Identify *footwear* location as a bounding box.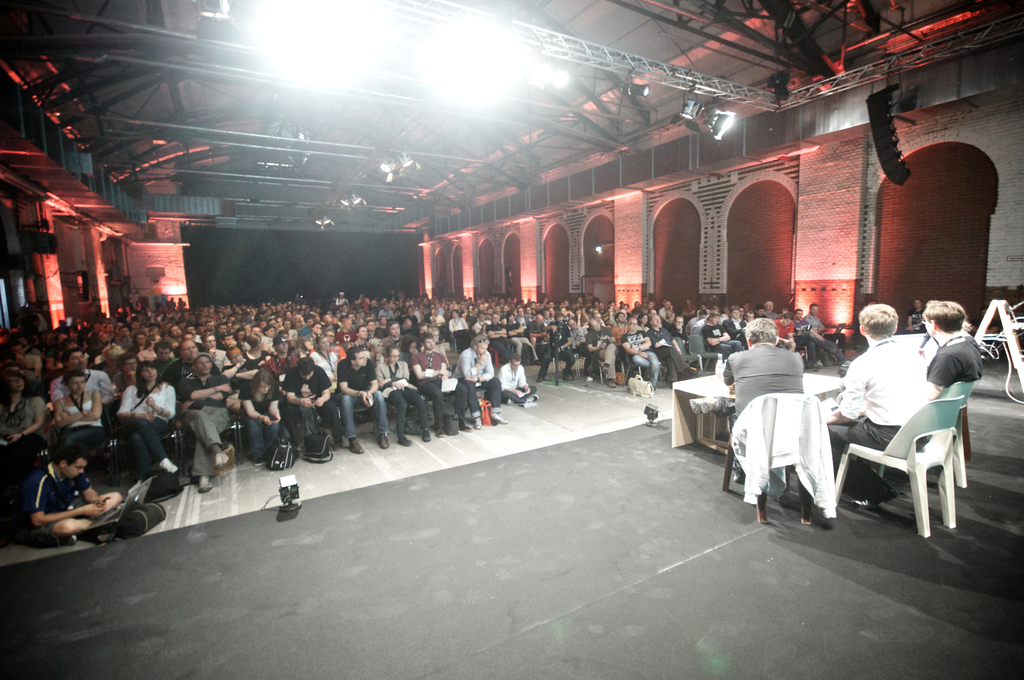
region(841, 359, 850, 366).
